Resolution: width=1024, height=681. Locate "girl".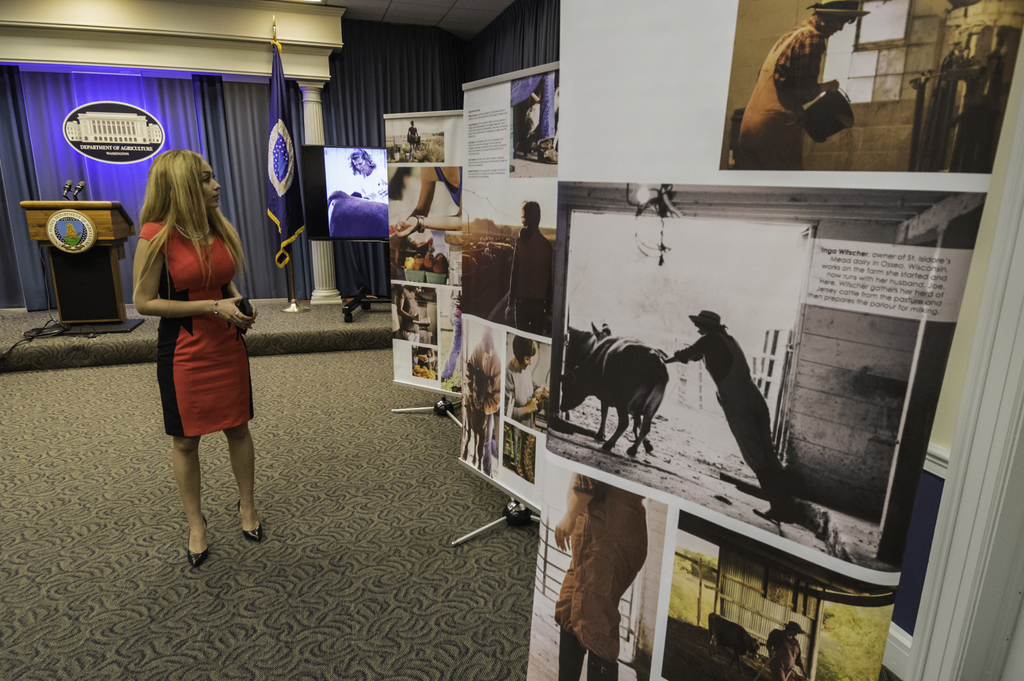
{"x1": 132, "y1": 147, "x2": 264, "y2": 567}.
